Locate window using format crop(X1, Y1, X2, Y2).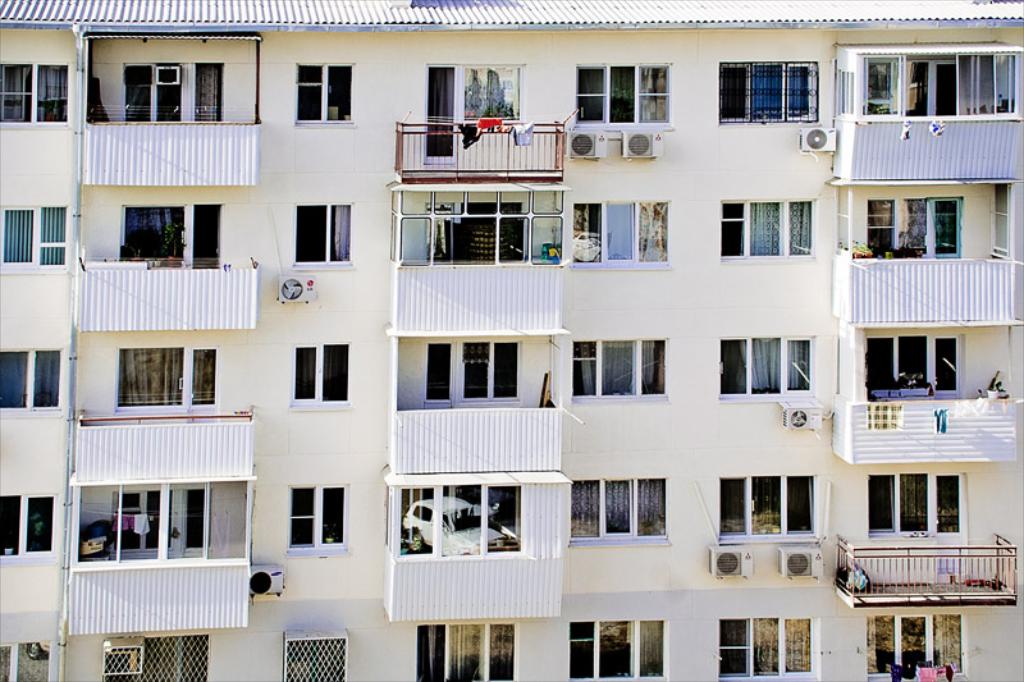
crop(0, 60, 69, 128).
